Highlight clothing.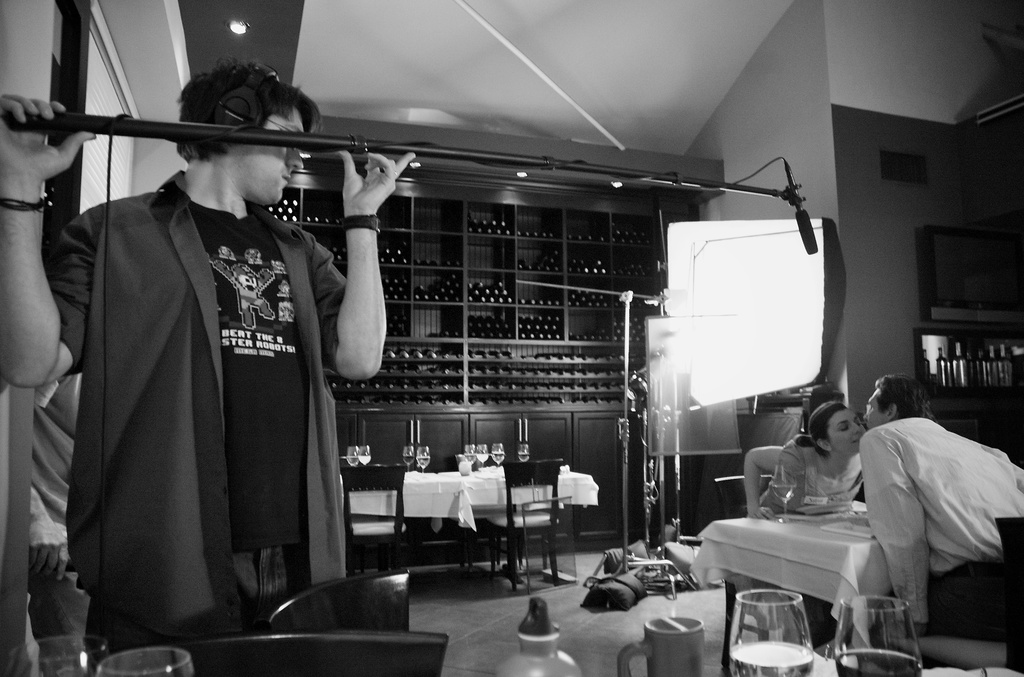
Highlighted region: <region>32, 175, 368, 646</region>.
